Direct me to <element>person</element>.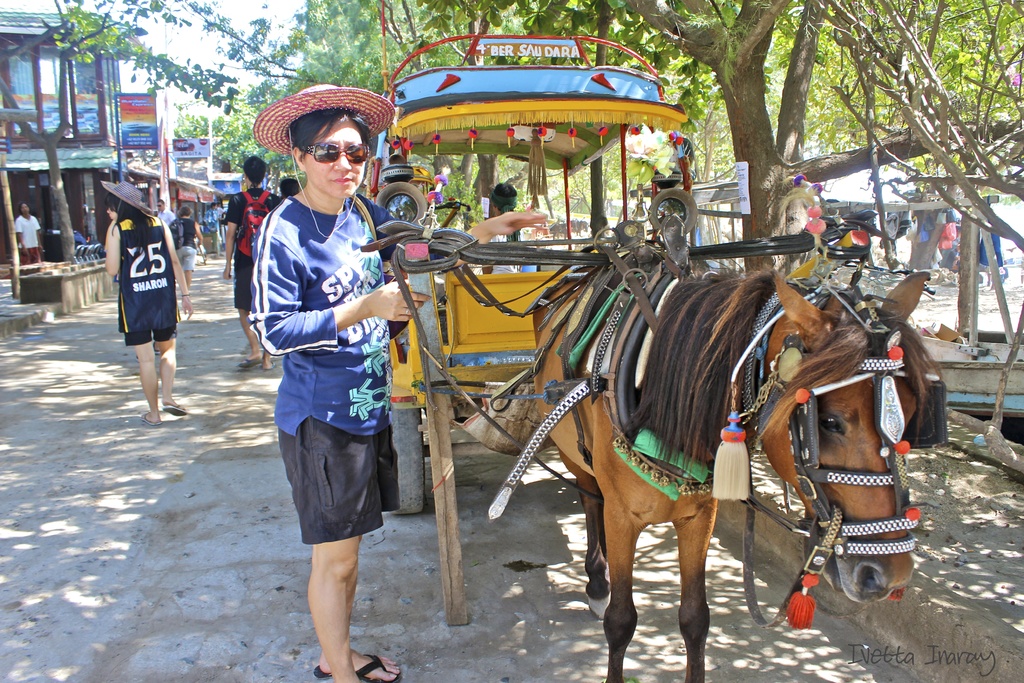
Direction: 241 77 546 680.
